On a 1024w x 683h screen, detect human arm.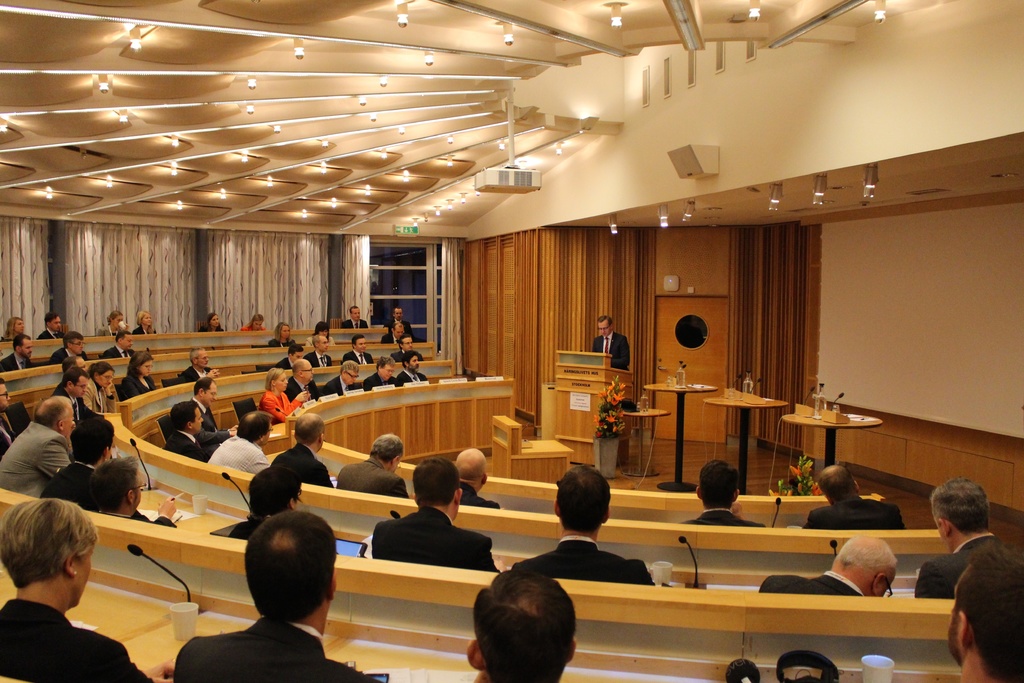
rect(134, 652, 175, 682).
